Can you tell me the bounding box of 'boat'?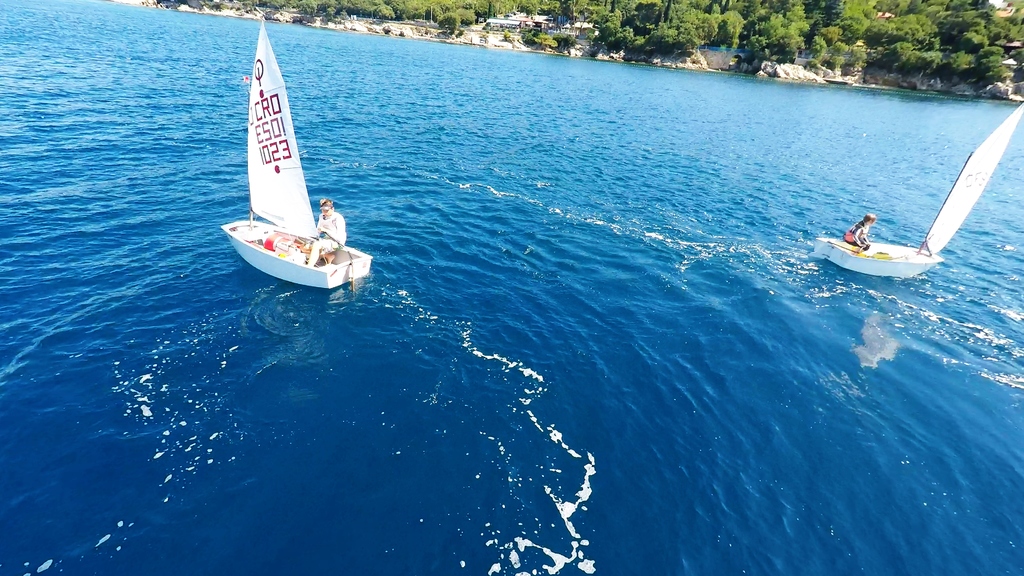
Rect(815, 104, 1023, 284).
